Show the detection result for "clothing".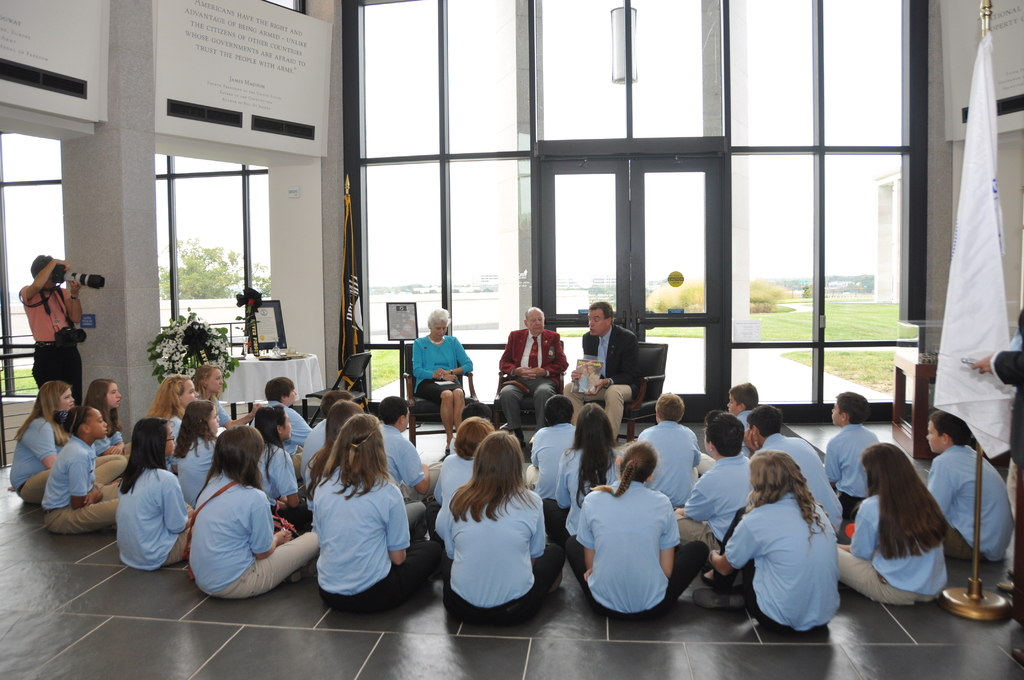
725, 465, 860, 638.
